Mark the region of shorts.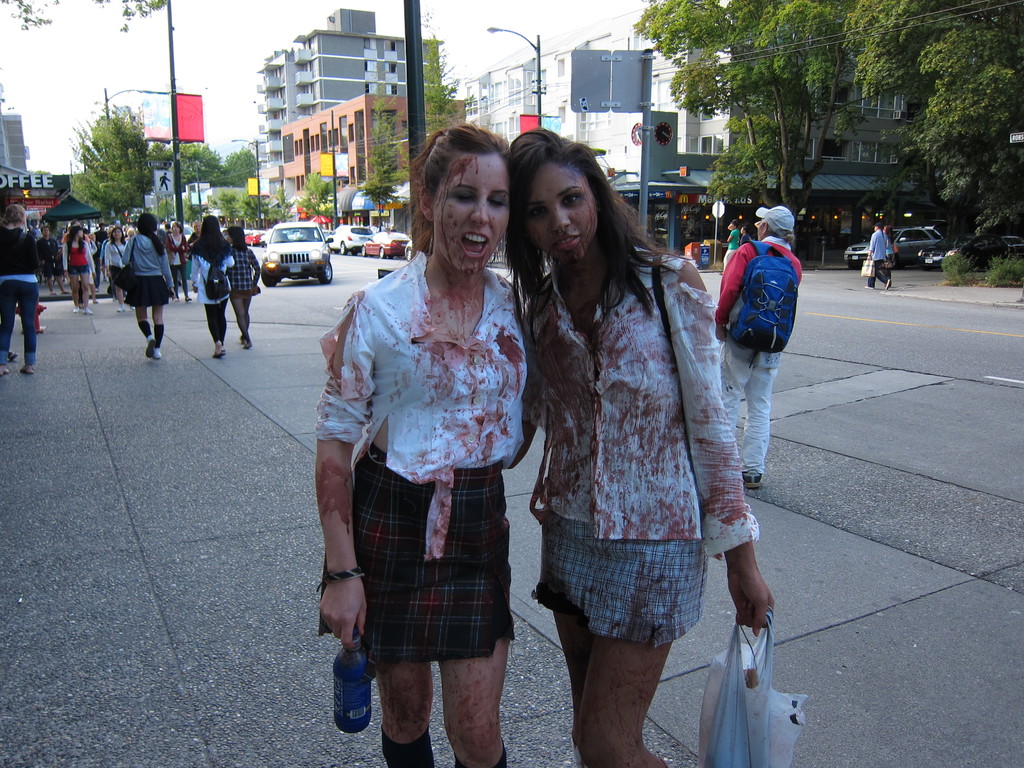
Region: box(534, 526, 708, 643).
